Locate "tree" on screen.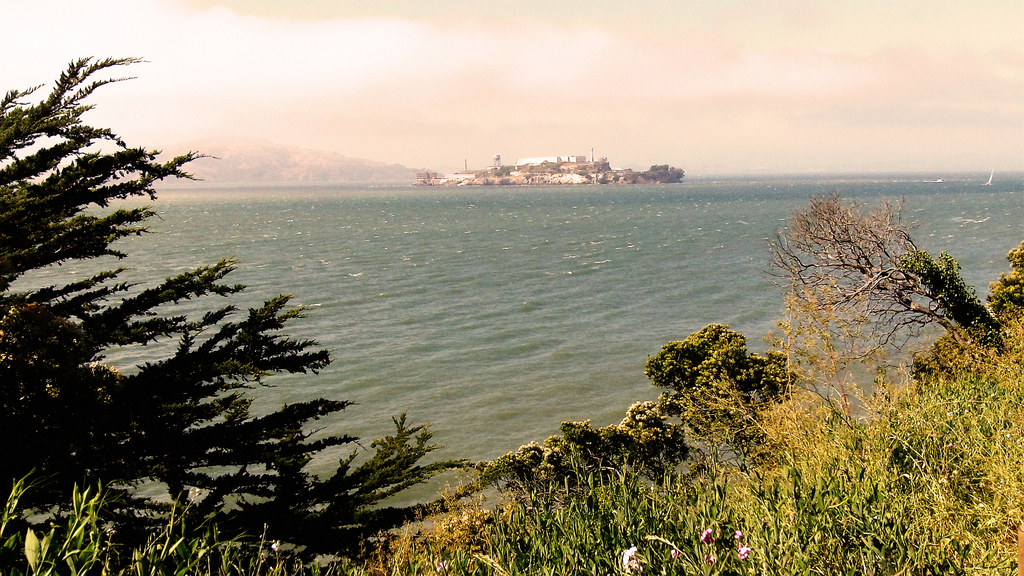
On screen at 0:54:470:575.
